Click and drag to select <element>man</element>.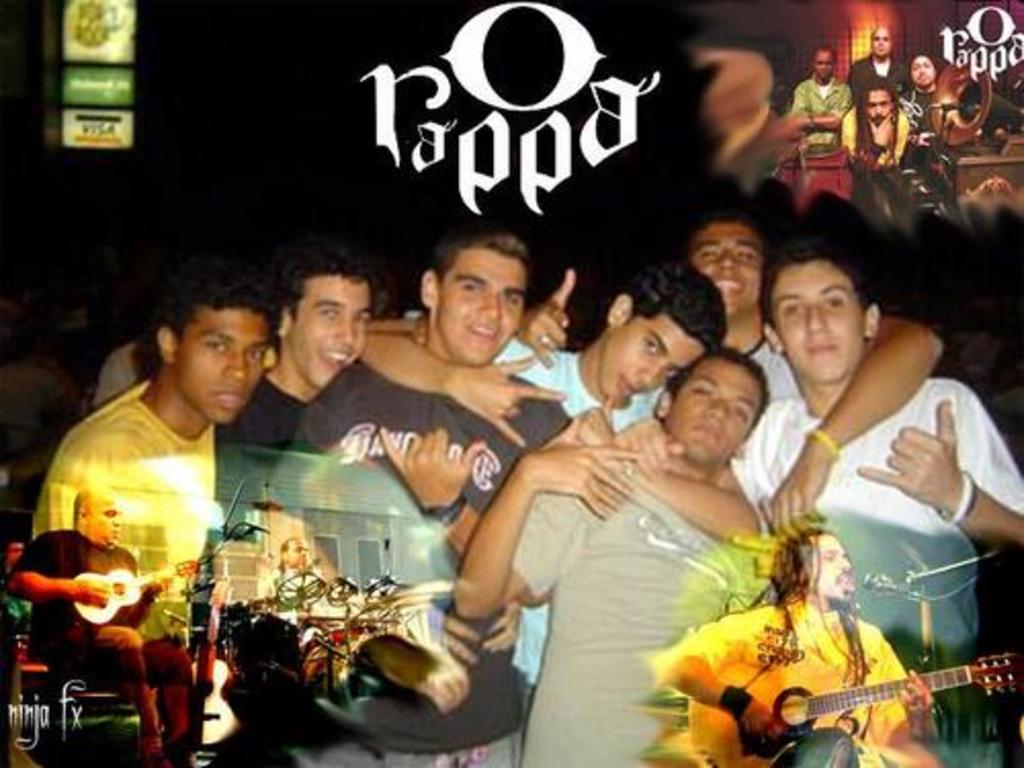
Selection: locate(834, 84, 920, 233).
